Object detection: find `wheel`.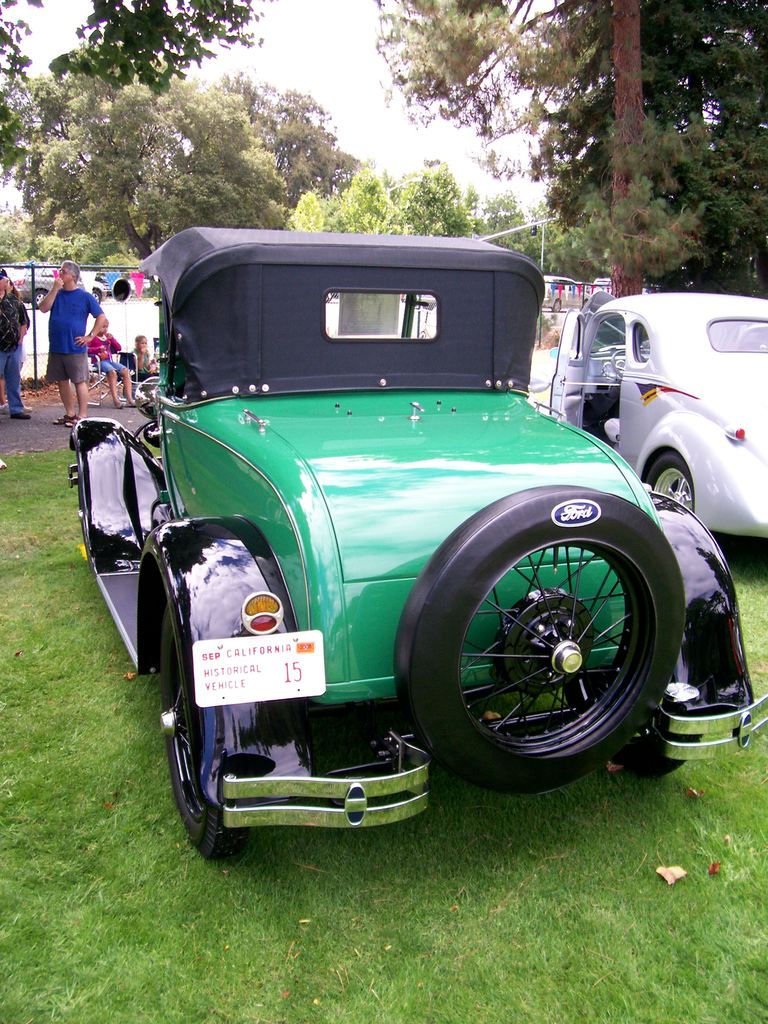
[64,440,97,541].
